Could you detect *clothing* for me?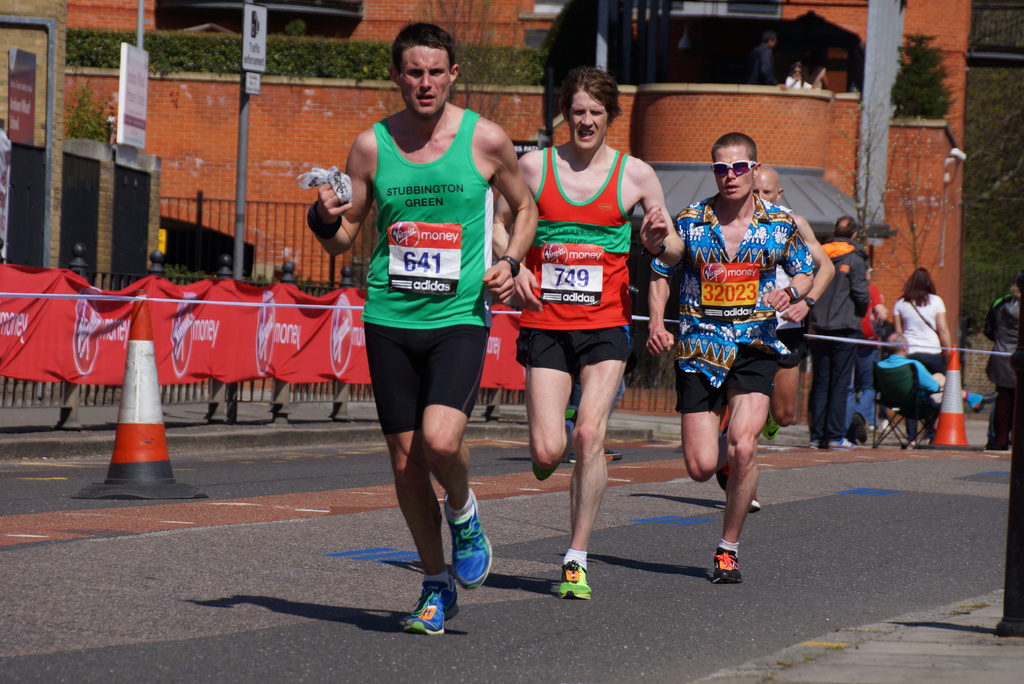
Detection result: detection(648, 205, 817, 418).
